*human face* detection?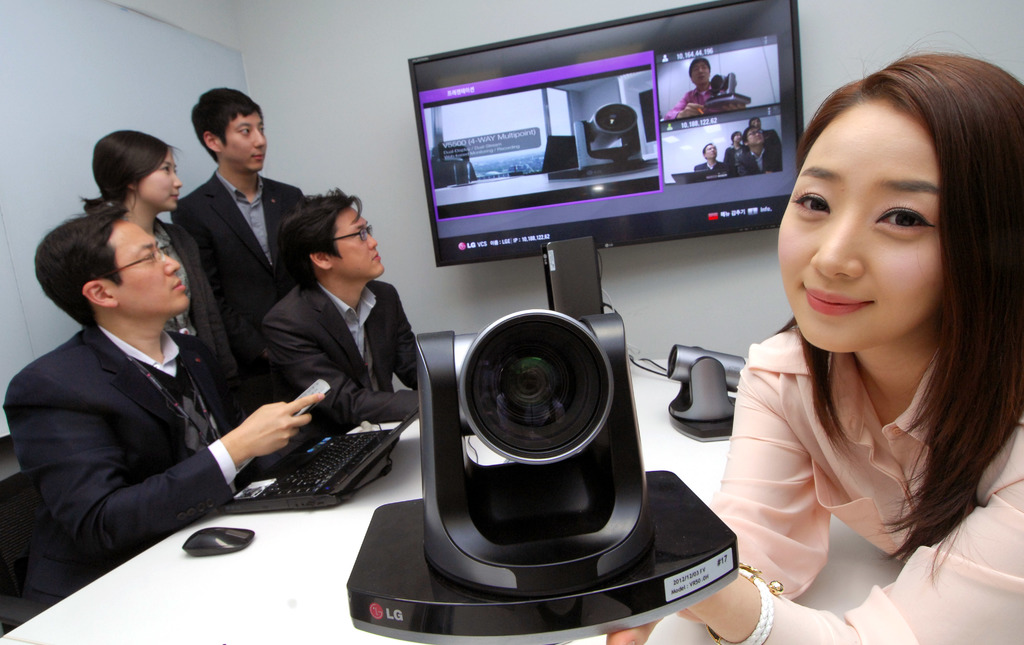
crop(782, 99, 940, 352)
